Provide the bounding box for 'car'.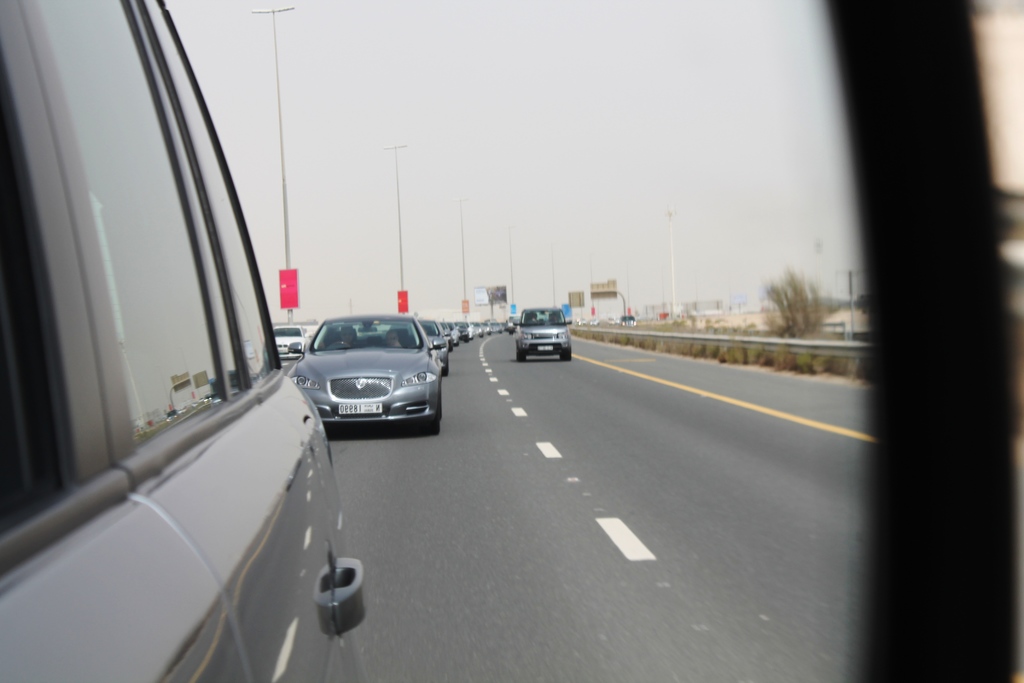
[x1=621, y1=315, x2=636, y2=329].
